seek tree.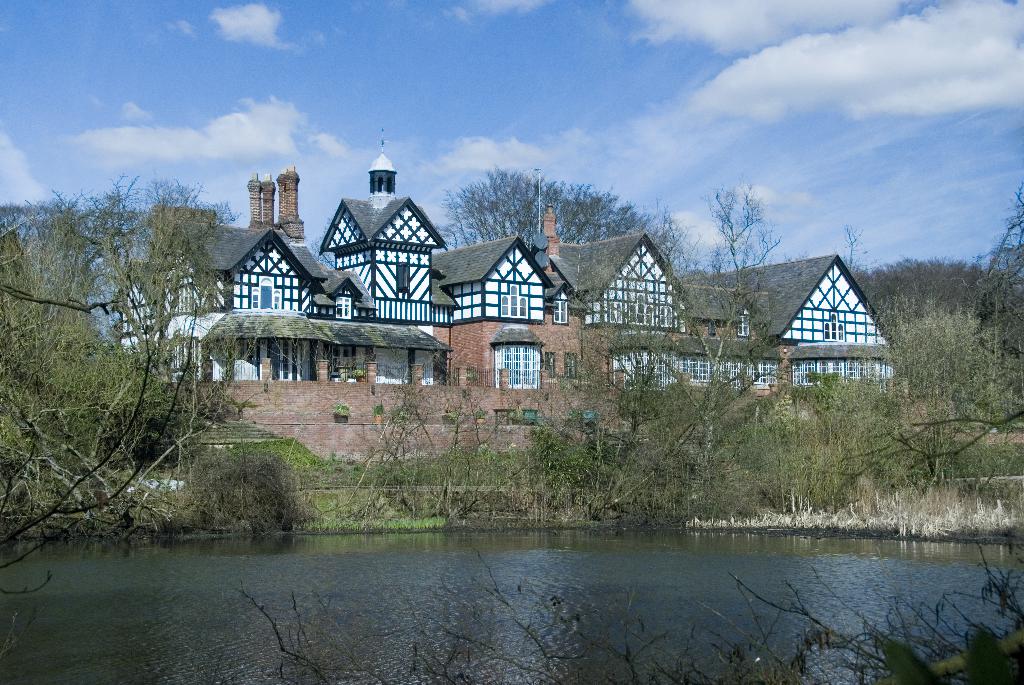
BBox(707, 174, 785, 266).
